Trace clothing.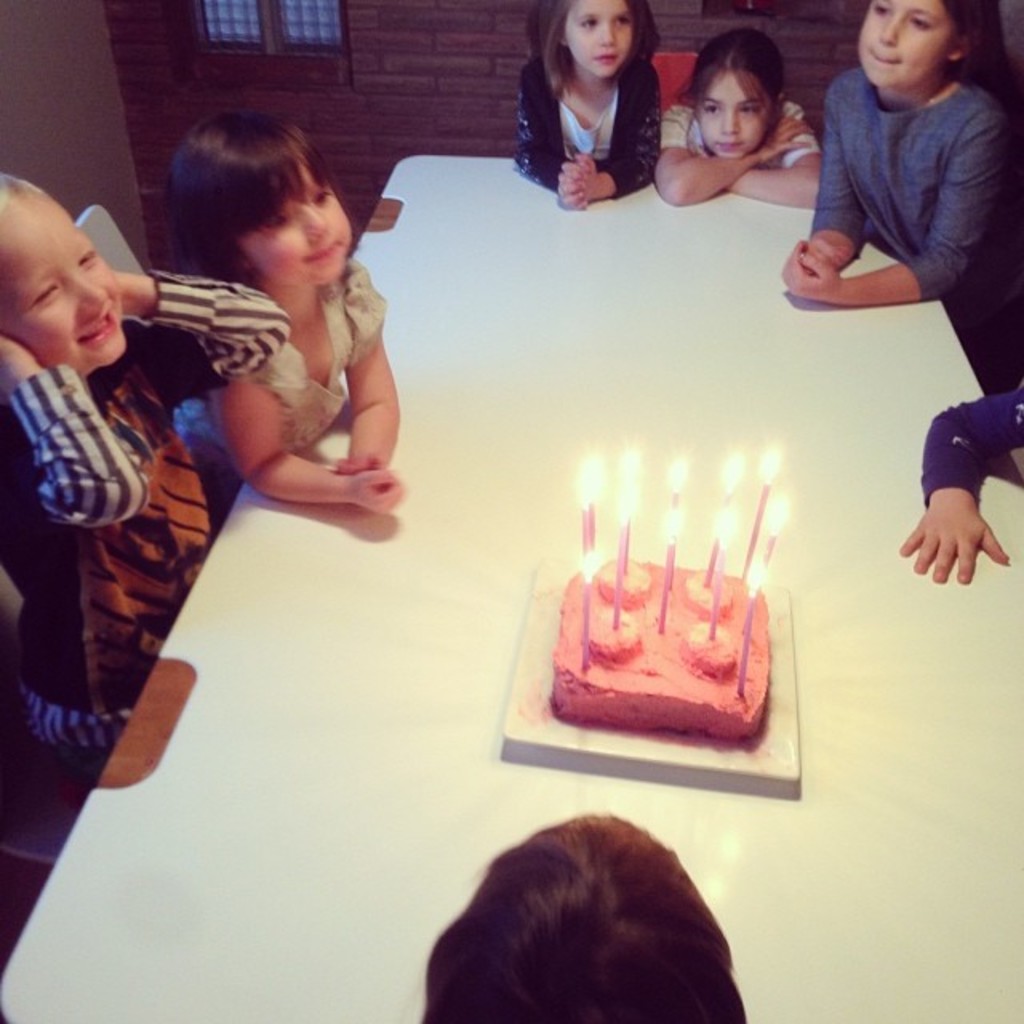
Traced to {"x1": 806, "y1": 10, "x2": 1003, "y2": 318}.
